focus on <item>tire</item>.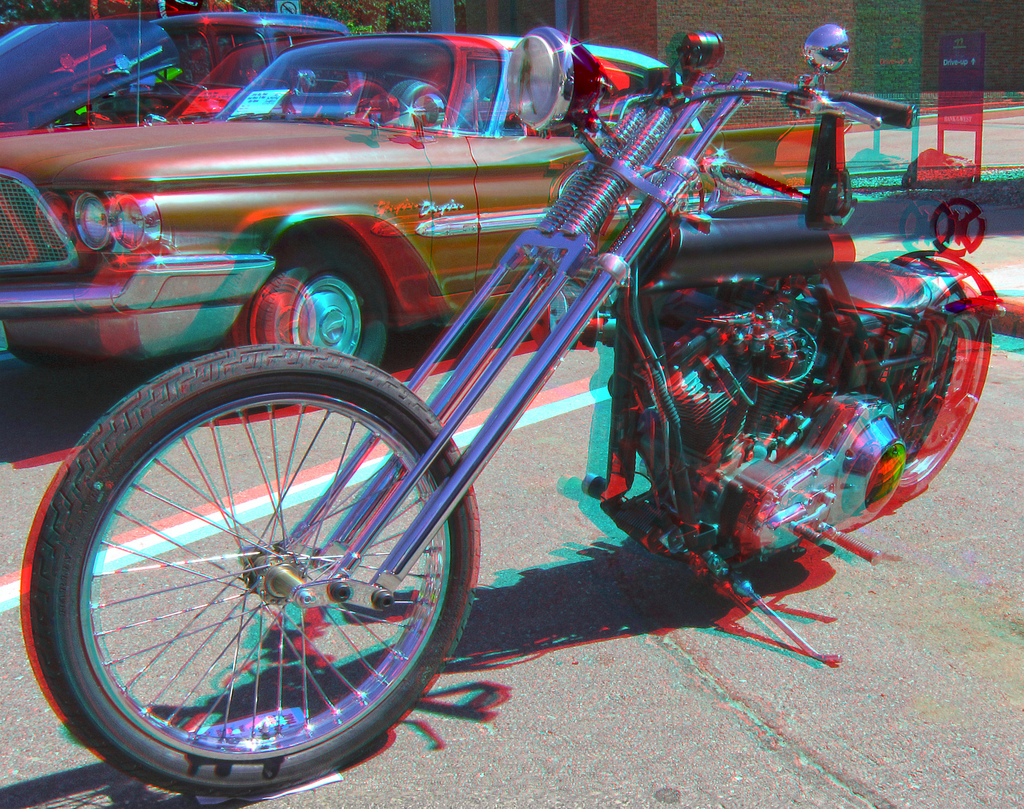
Focused at <region>888, 281, 993, 510</region>.
